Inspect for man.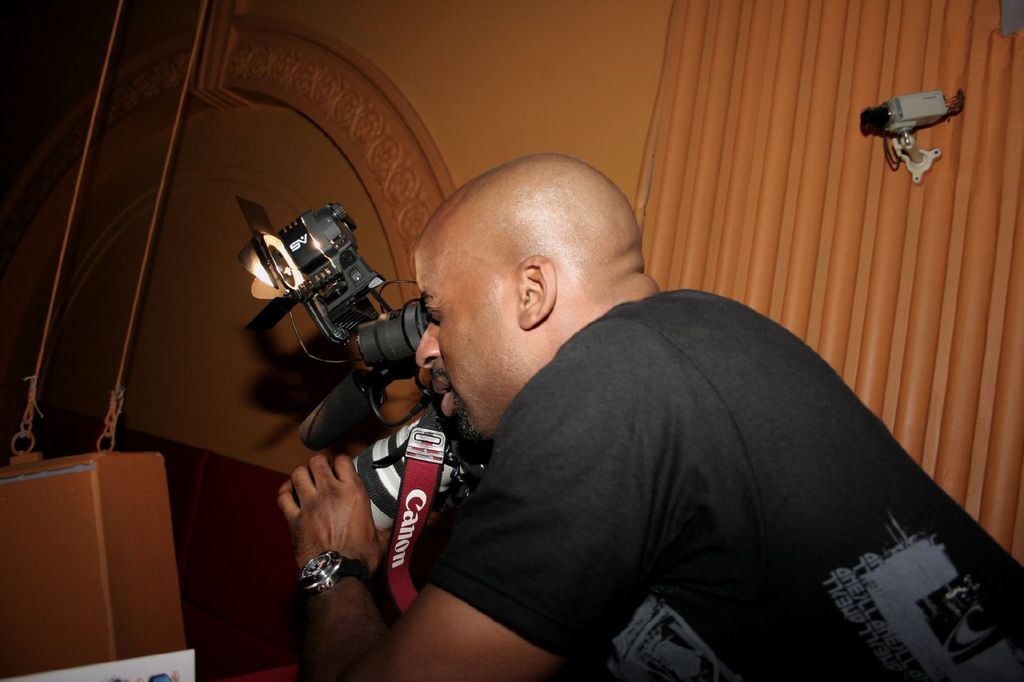
Inspection: box(271, 138, 996, 677).
